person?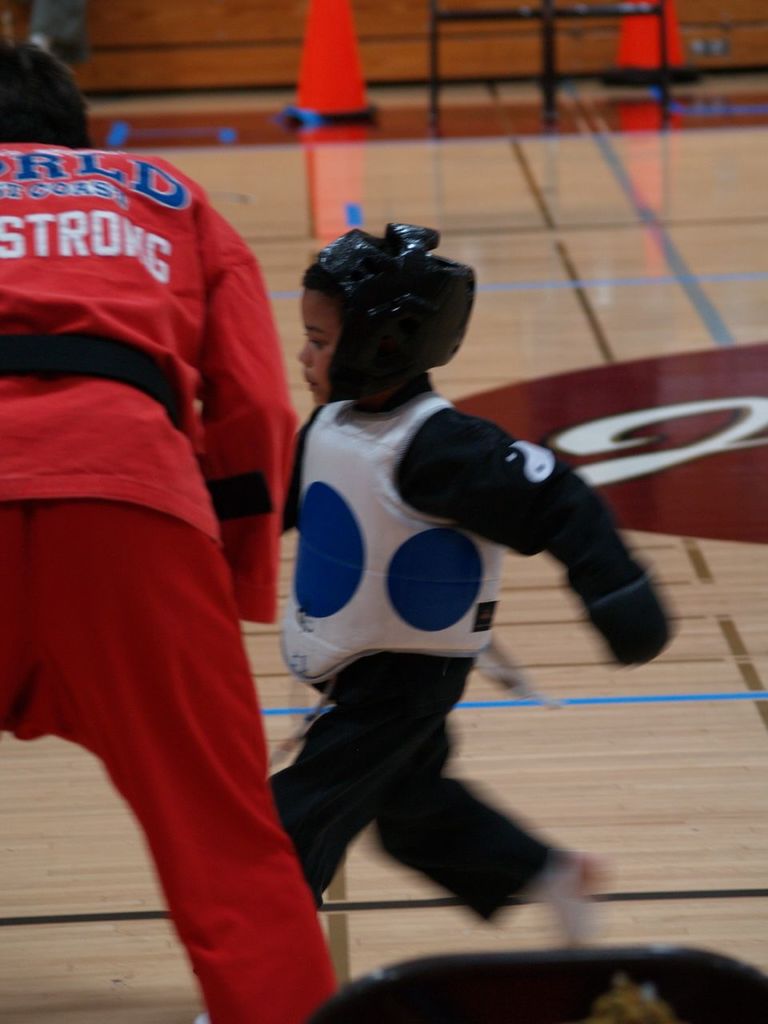
{"left": 0, "top": 35, "right": 338, "bottom": 1023}
